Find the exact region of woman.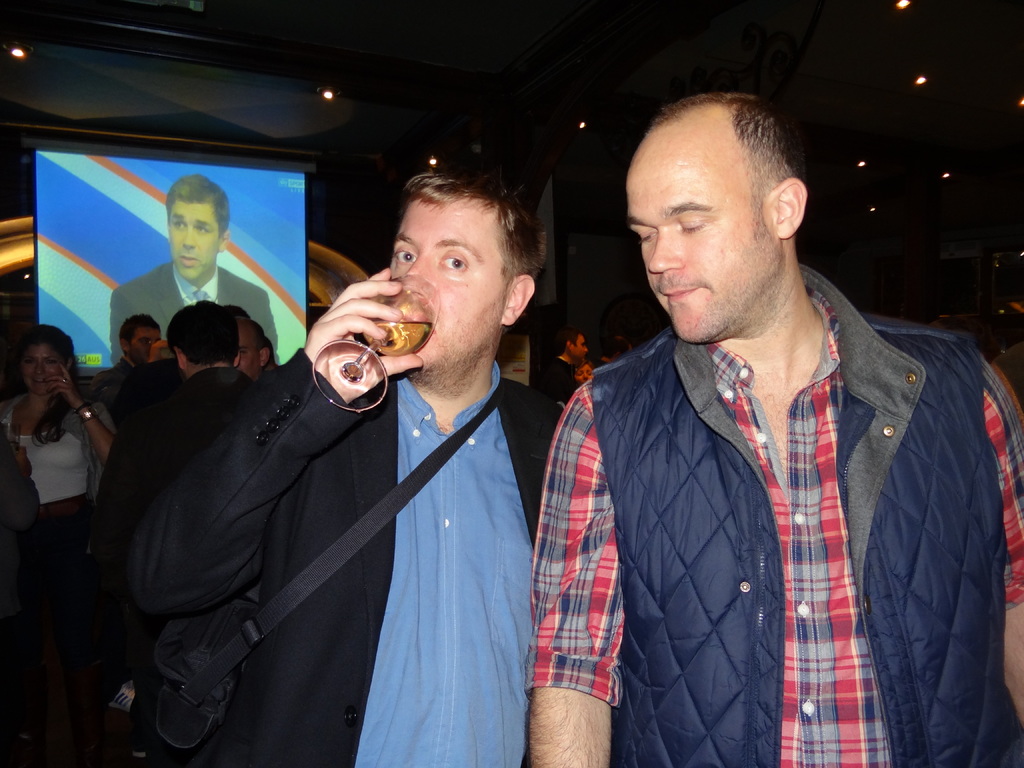
Exact region: left=0, top=312, right=118, bottom=613.
